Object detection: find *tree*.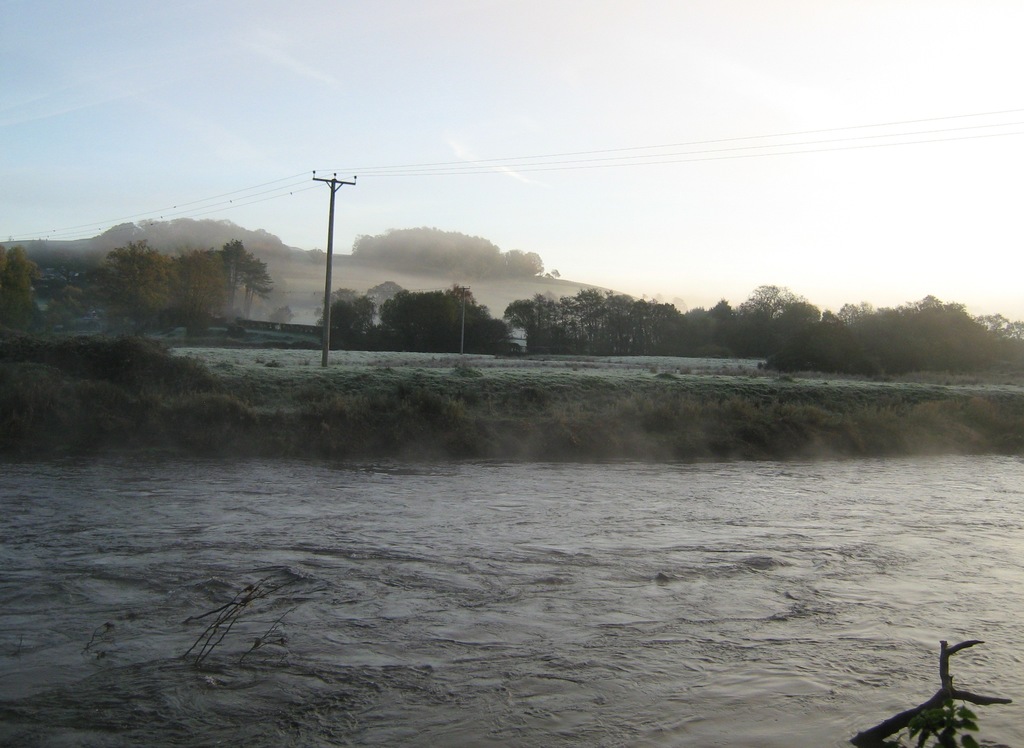
[left=742, top=294, right=778, bottom=348].
